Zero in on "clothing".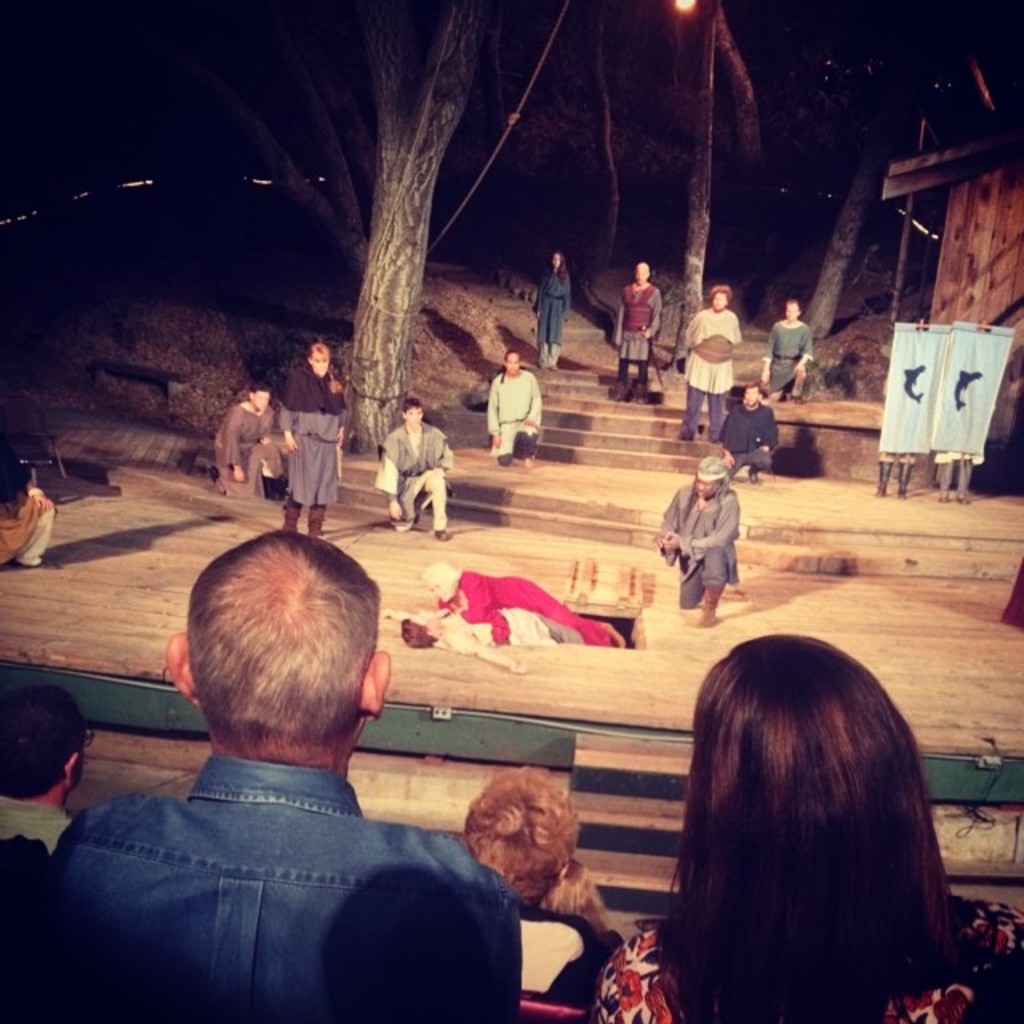
Zeroed in: l=371, t=422, r=458, b=530.
